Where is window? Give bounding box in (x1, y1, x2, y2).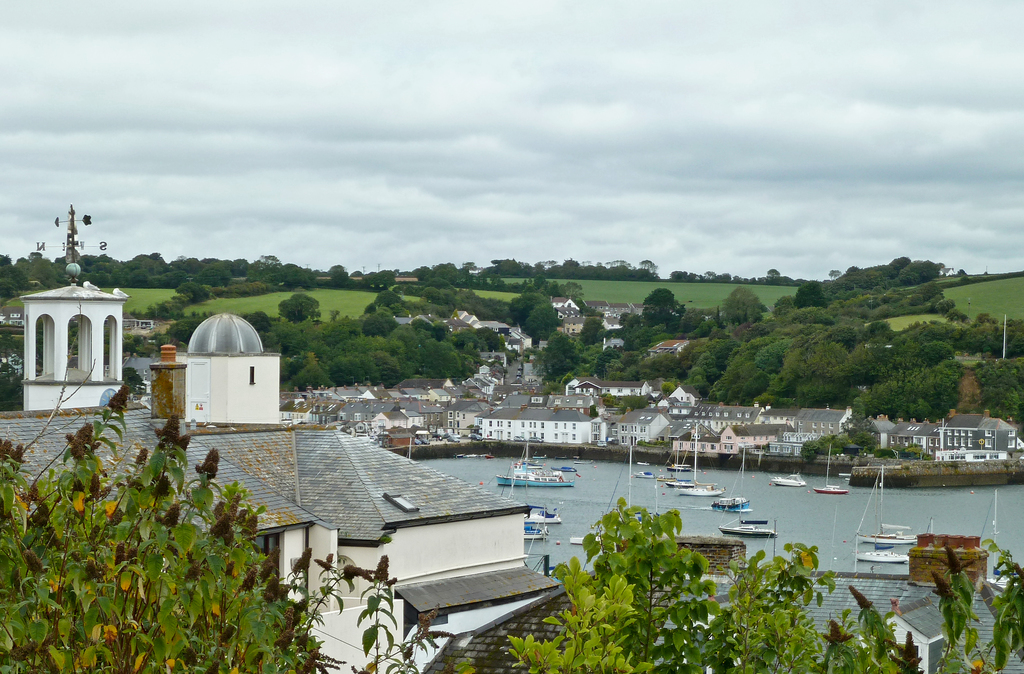
(968, 429, 971, 433).
